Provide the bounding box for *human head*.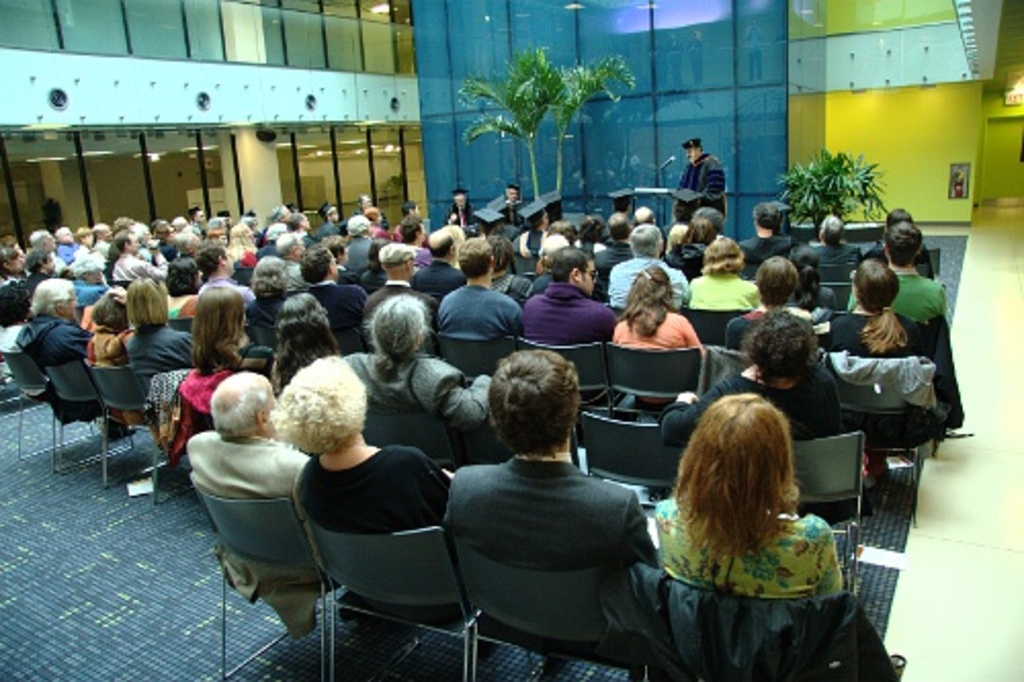
553, 244, 600, 289.
